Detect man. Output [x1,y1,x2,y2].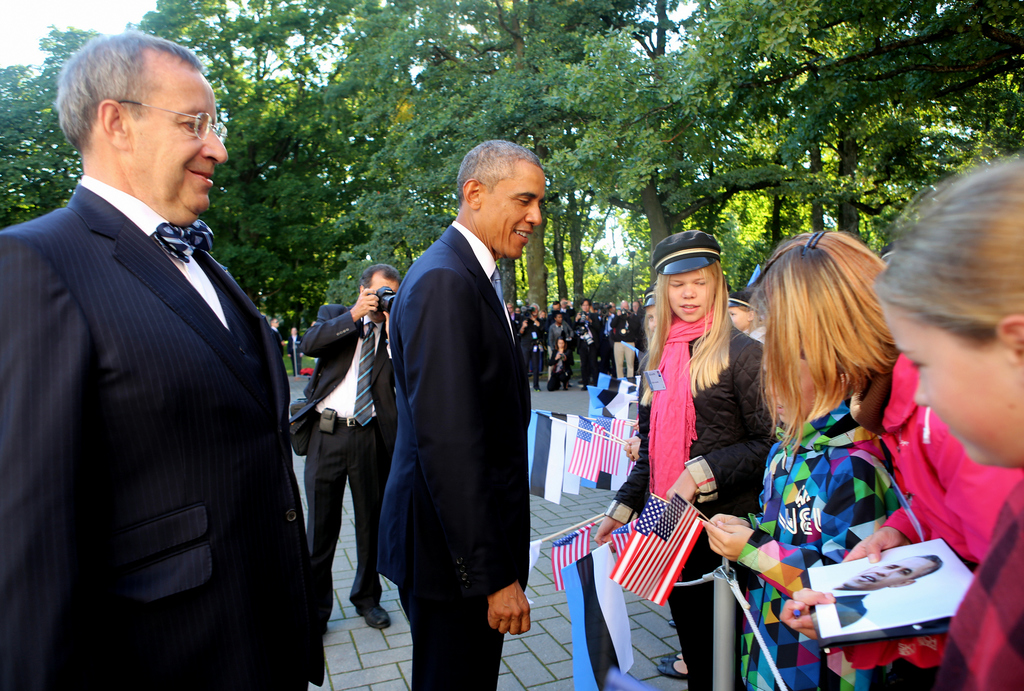
[363,145,562,674].
